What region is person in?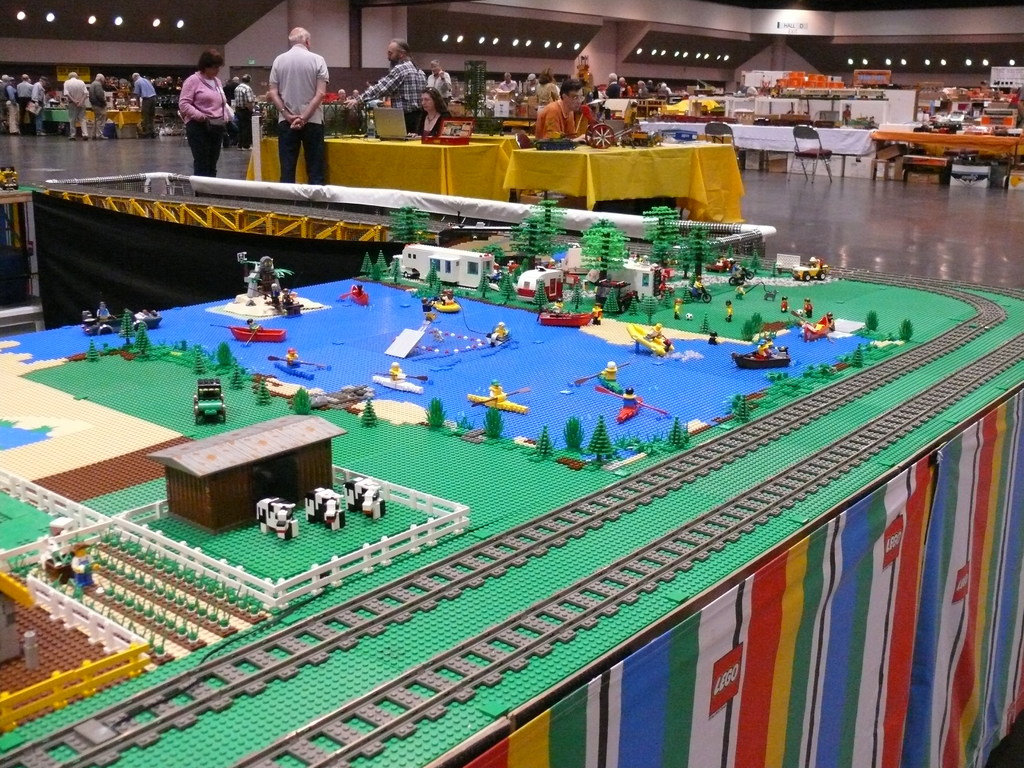
select_region(349, 38, 413, 130).
